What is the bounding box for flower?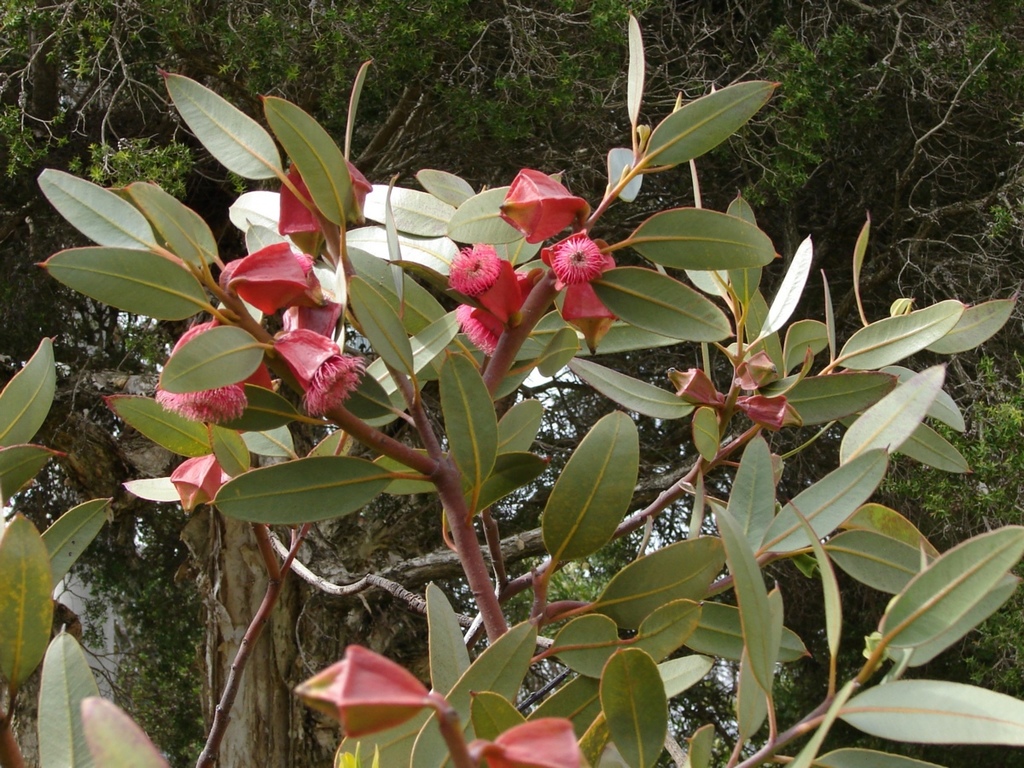
crop(538, 212, 613, 324).
